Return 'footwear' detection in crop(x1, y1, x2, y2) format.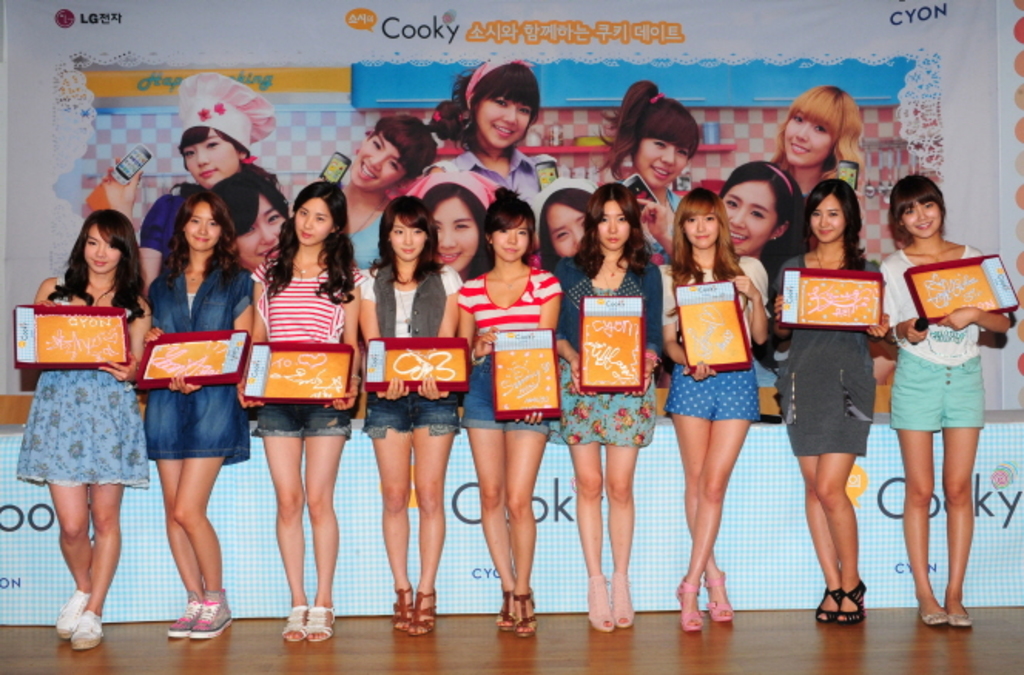
crop(501, 581, 518, 630).
